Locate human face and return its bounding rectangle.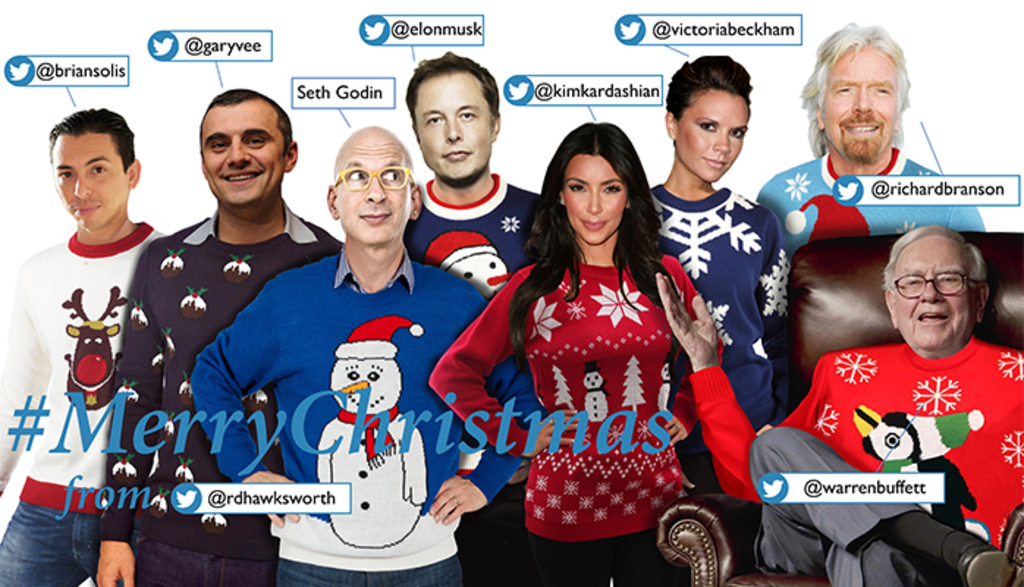
pyautogui.locateOnScreen(678, 95, 757, 185).
